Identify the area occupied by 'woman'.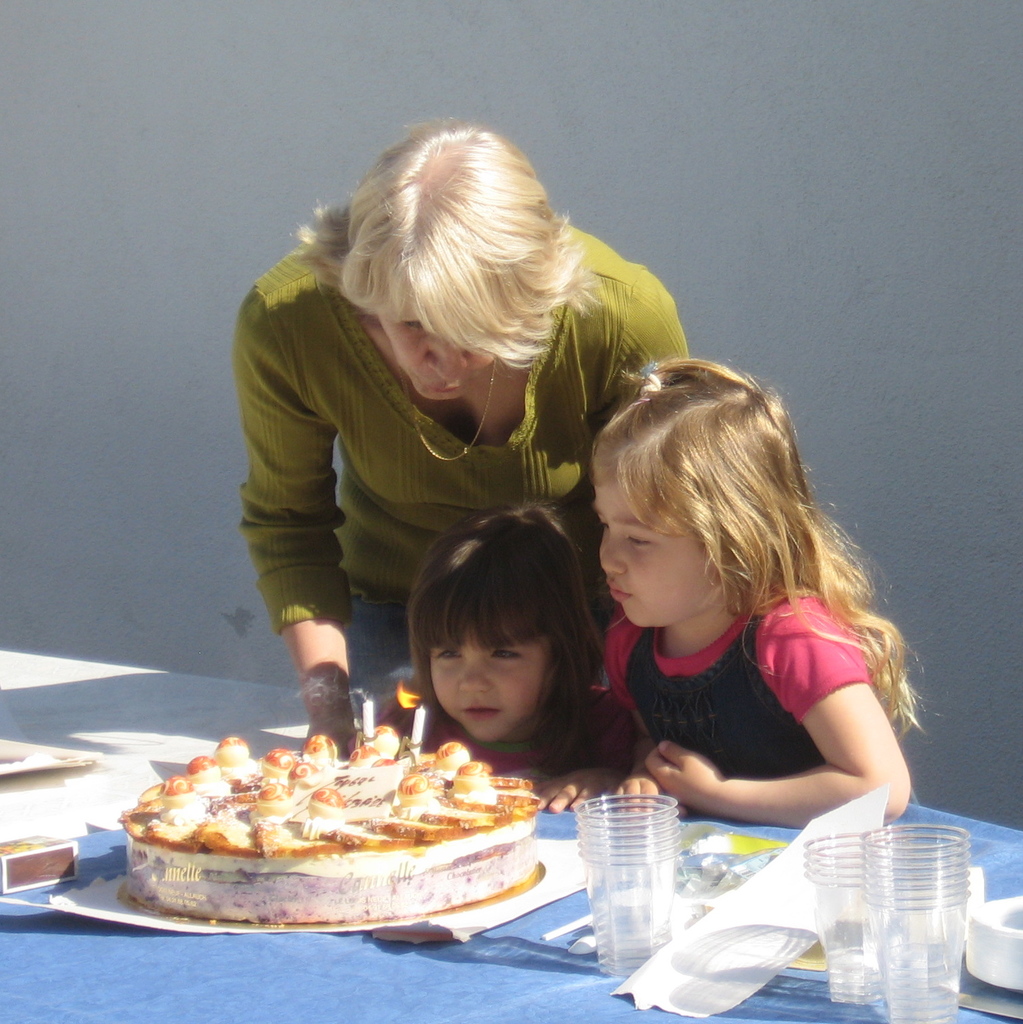
Area: (218,140,715,787).
